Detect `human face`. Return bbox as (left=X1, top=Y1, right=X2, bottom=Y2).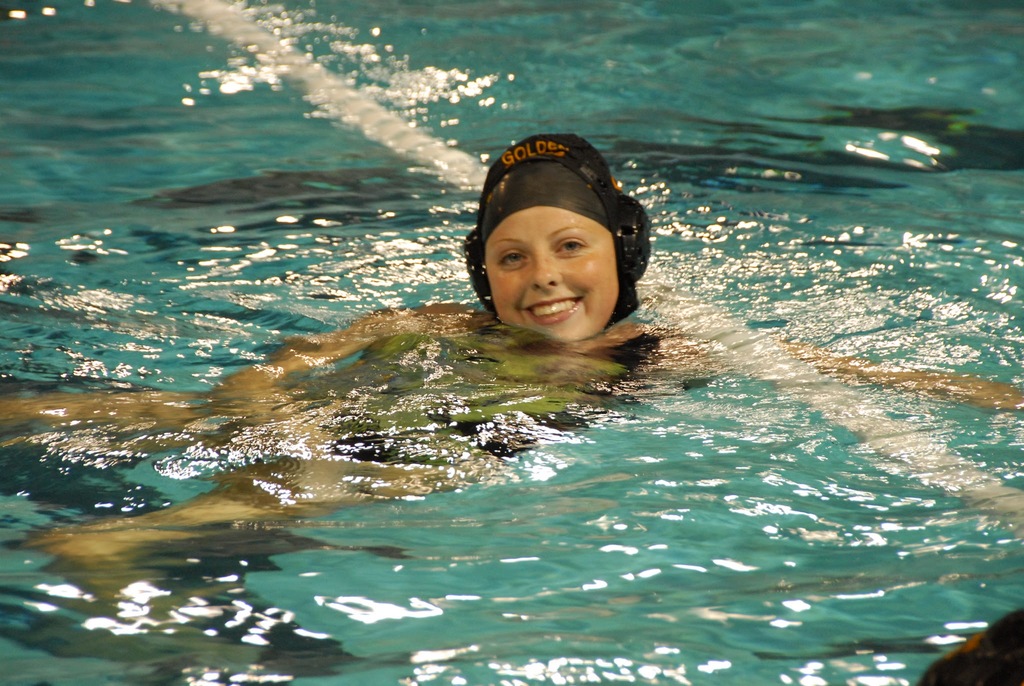
(left=483, top=206, right=619, bottom=343).
